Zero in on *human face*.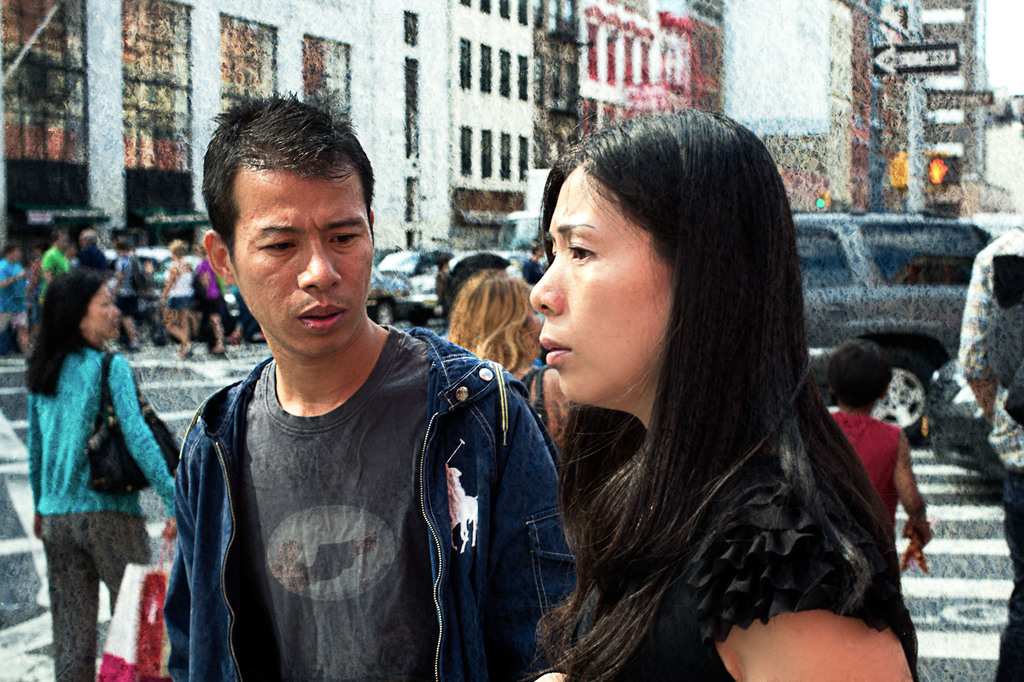
Zeroed in: (left=531, top=162, right=672, bottom=416).
